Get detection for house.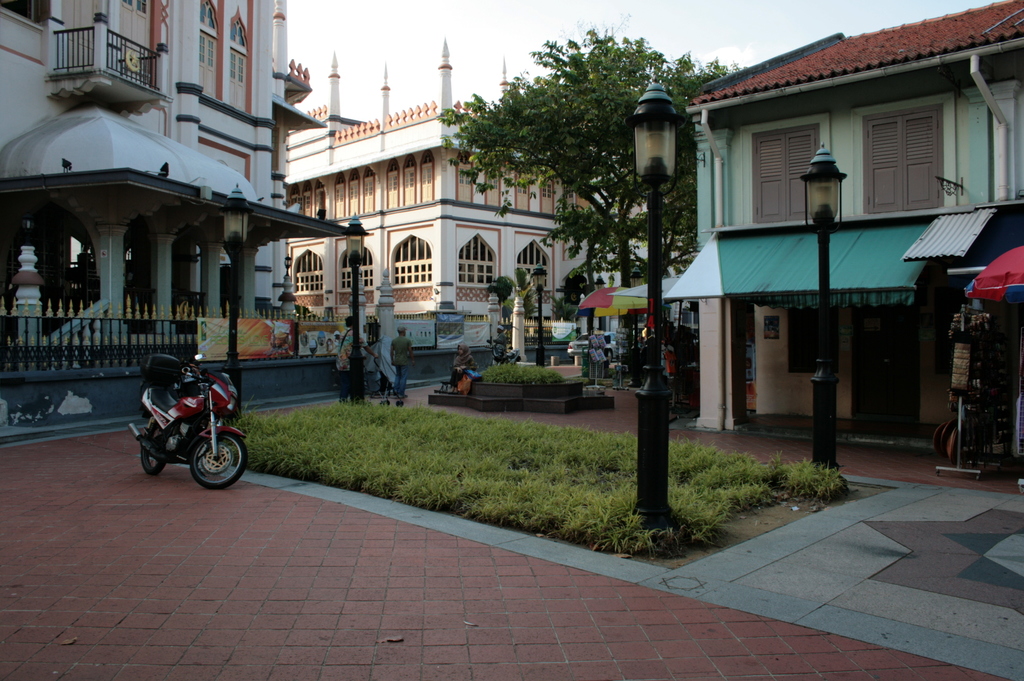
Detection: left=282, top=36, right=619, bottom=365.
